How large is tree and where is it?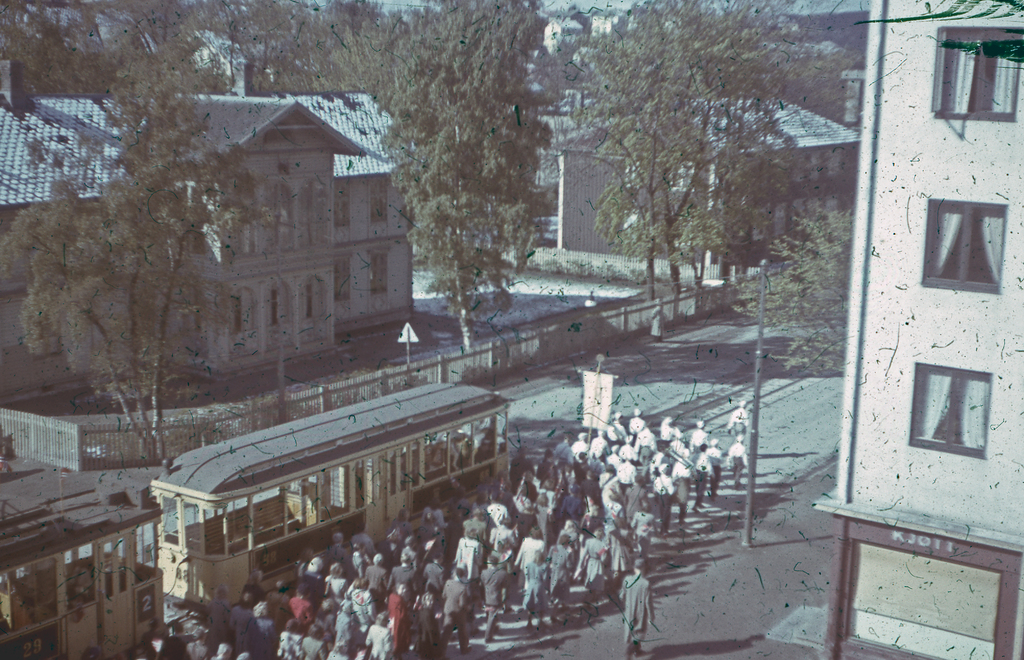
Bounding box: region(0, 38, 260, 460).
